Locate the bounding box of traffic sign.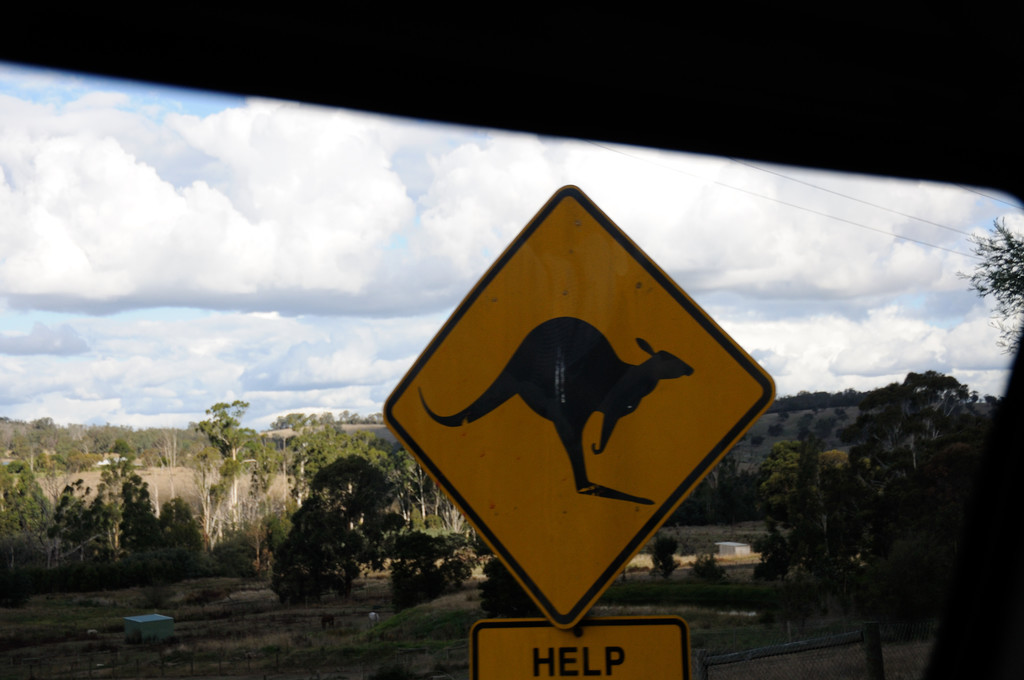
Bounding box: <box>381,186,778,630</box>.
